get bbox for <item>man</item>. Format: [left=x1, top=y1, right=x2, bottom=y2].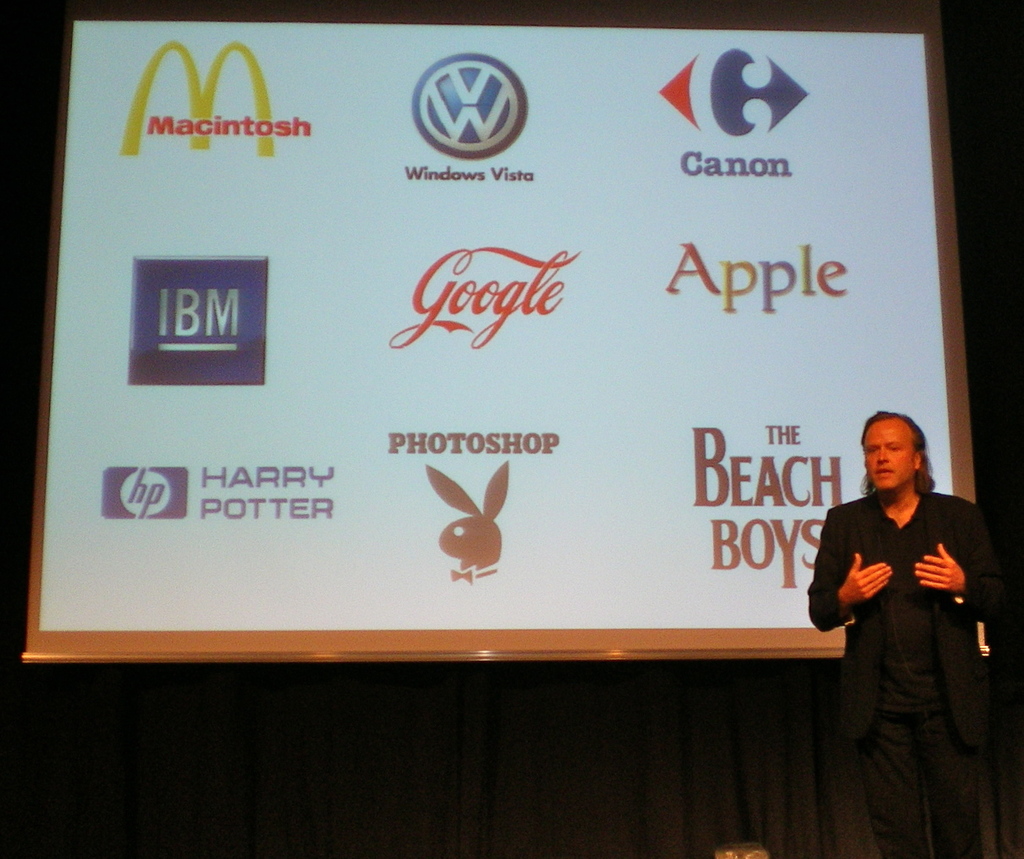
[left=803, top=405, right=990, bottom=816].
